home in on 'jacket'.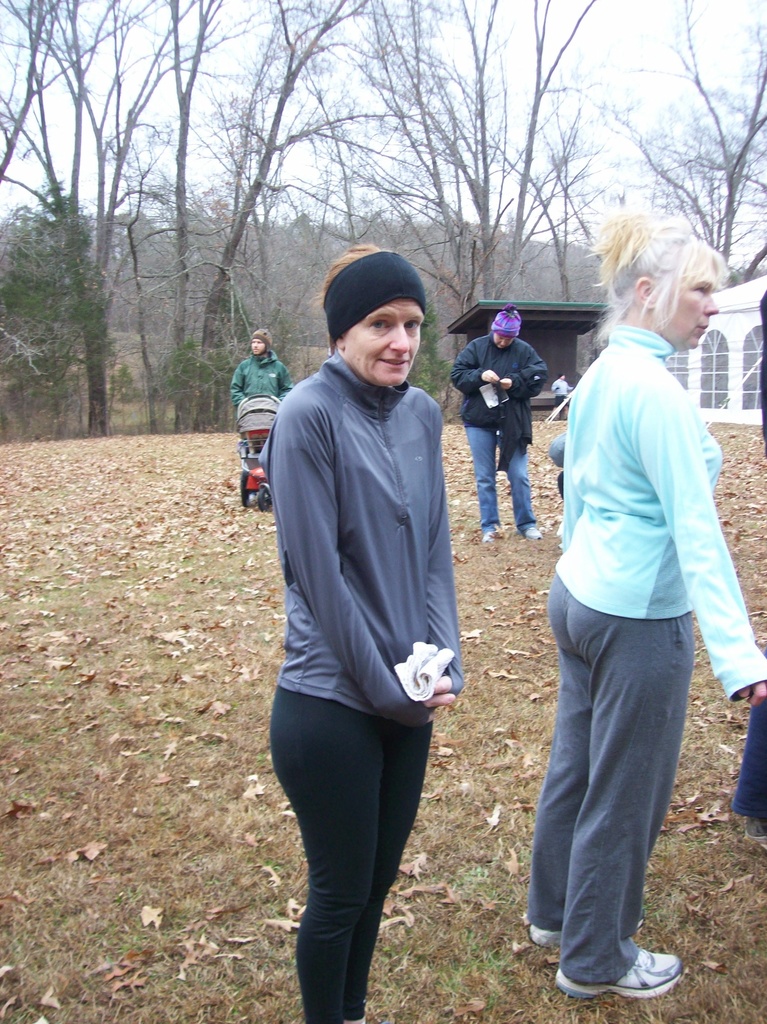
Homed in at [453, 337, 551, 476].
